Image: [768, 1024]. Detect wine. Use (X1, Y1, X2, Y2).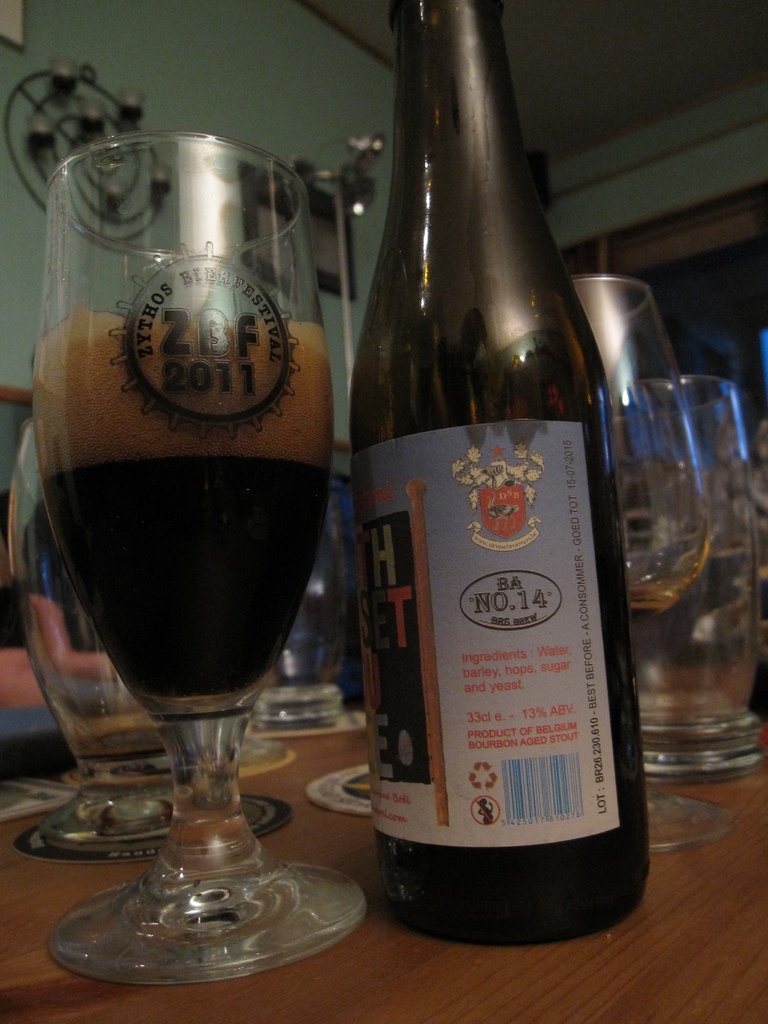
(342, 58, 636, 943).
